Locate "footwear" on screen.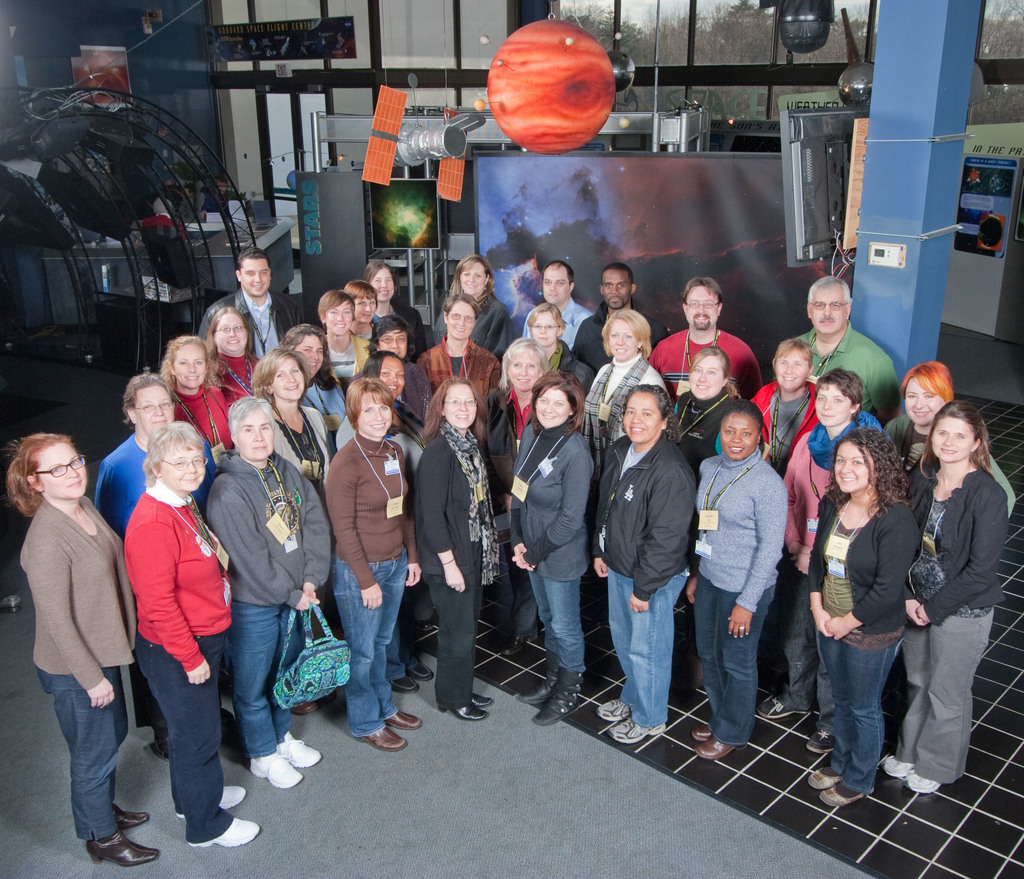
On screen at <region>468, 696, 488, 708</region>.
